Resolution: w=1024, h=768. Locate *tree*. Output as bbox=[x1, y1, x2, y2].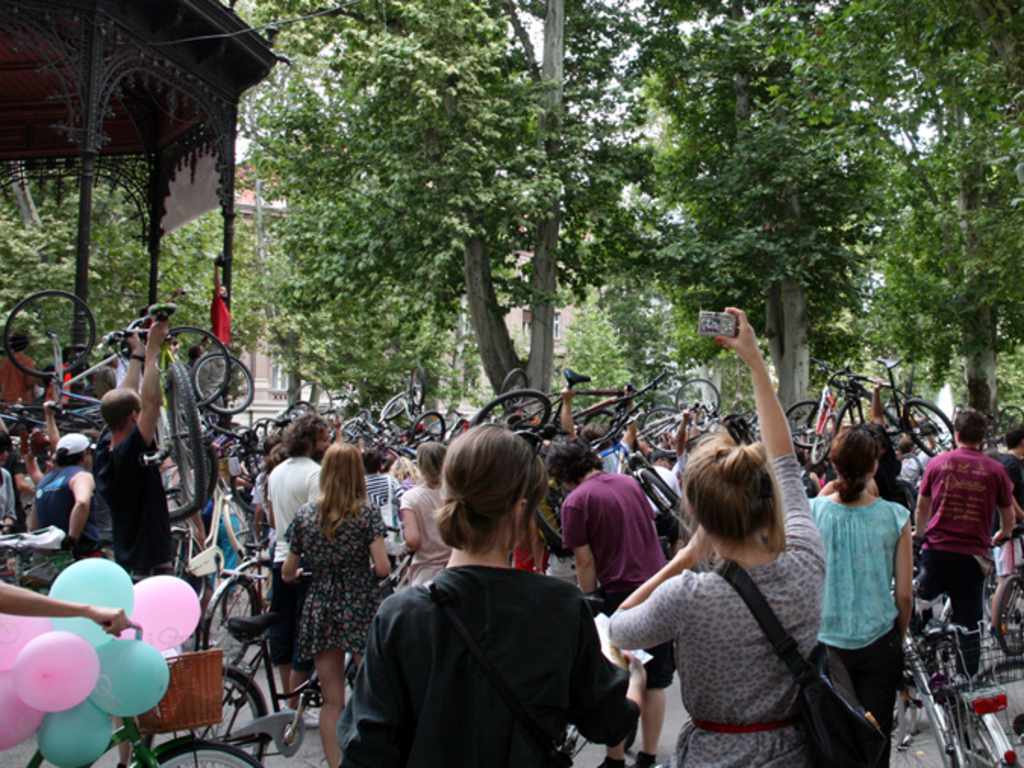
bbox=[229, 0, 595, 457].
